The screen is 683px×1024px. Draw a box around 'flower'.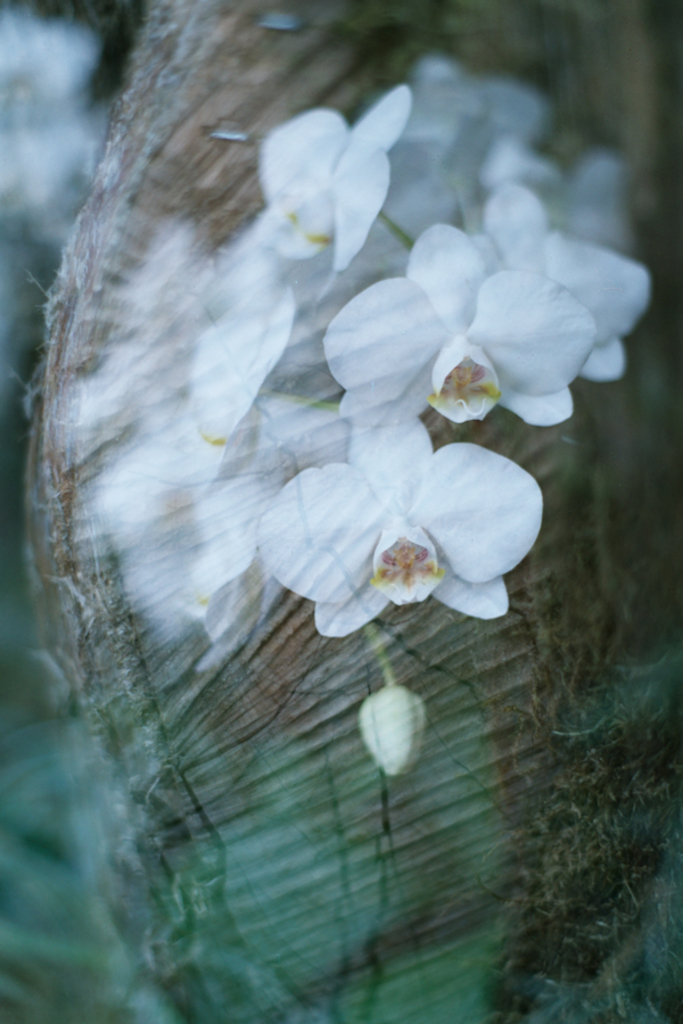
crop(469, 185, 651, 380).
